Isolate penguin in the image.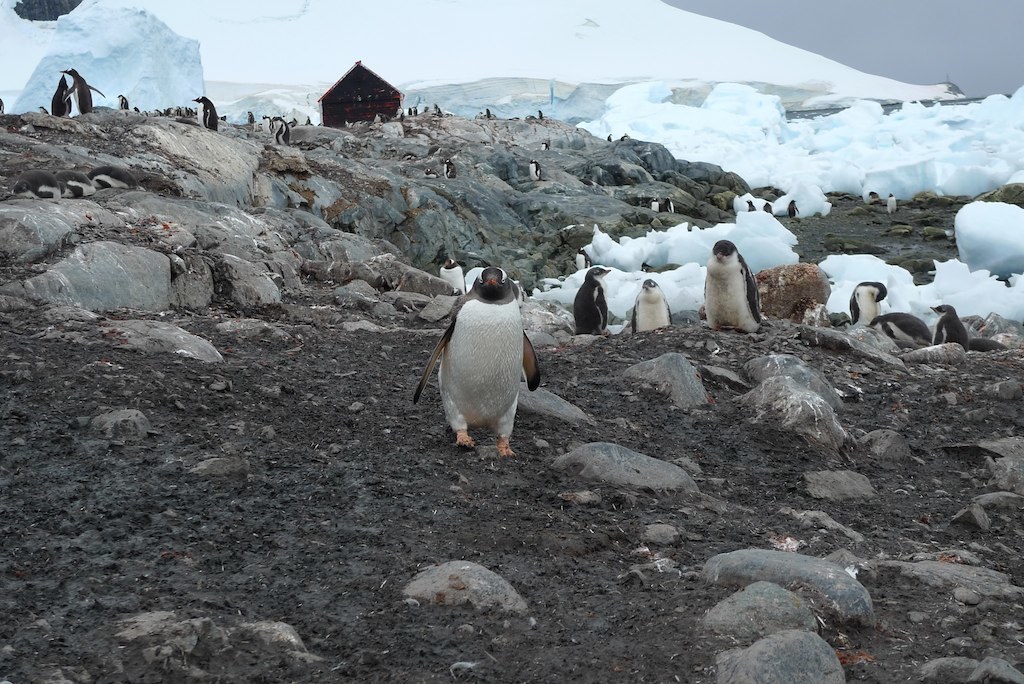
Isolated region: (x1=528, y1=158, x2=540, y2=177).
